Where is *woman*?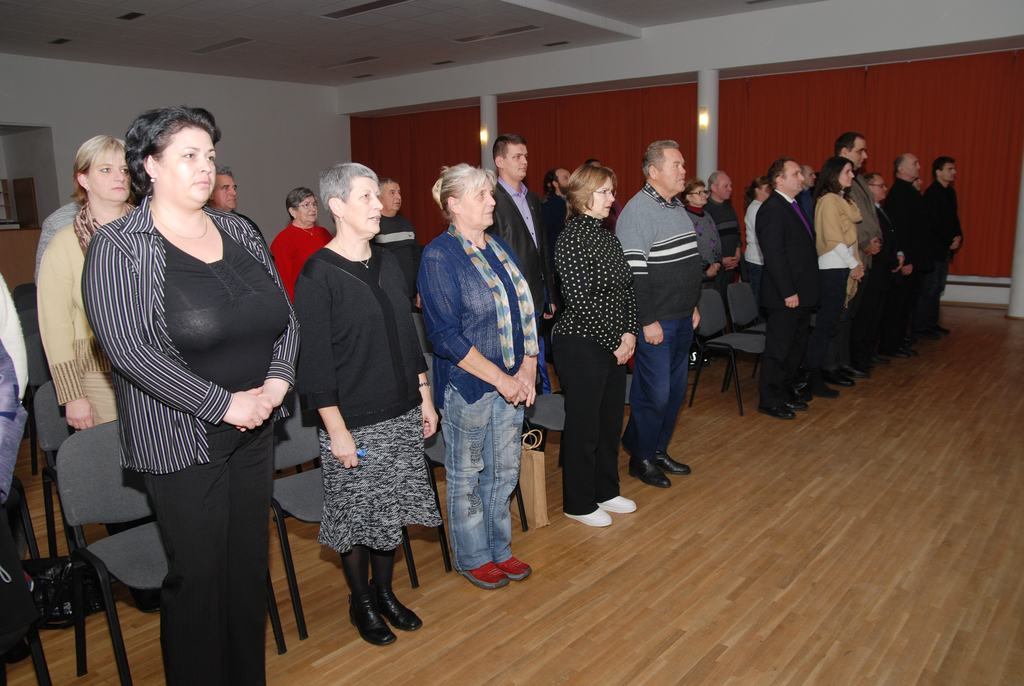
left=412, top=157, right=543, bottom=592.
